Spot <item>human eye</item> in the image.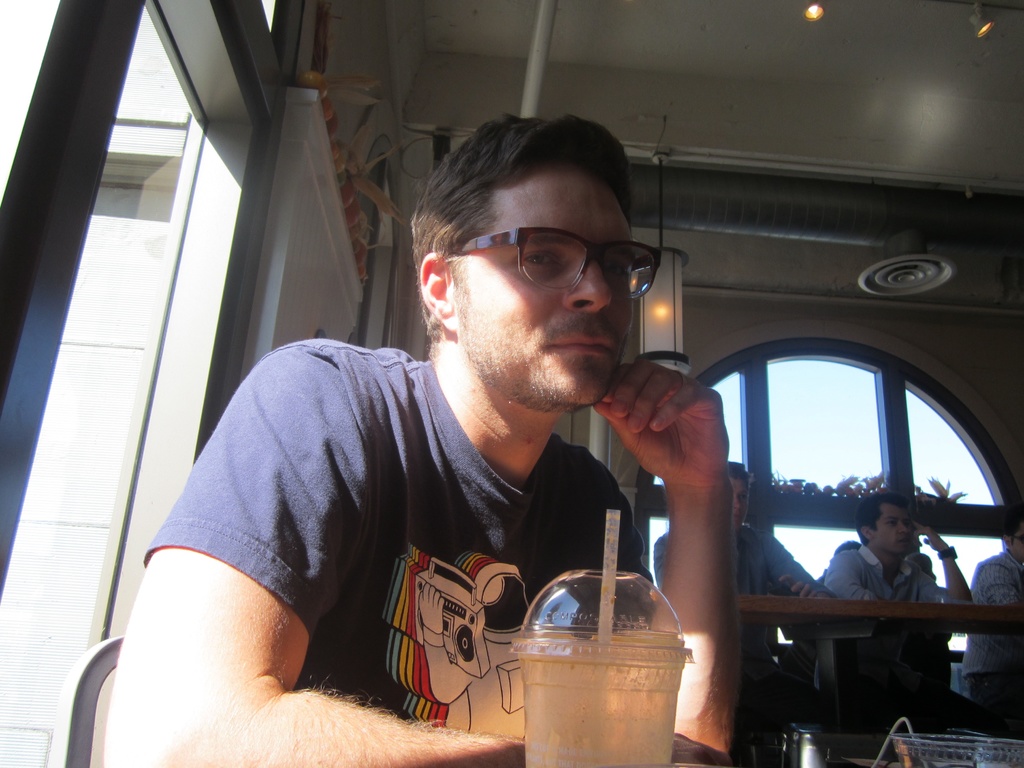
<item>human eye</item> found at BBox(601, 254, 634, 285).
